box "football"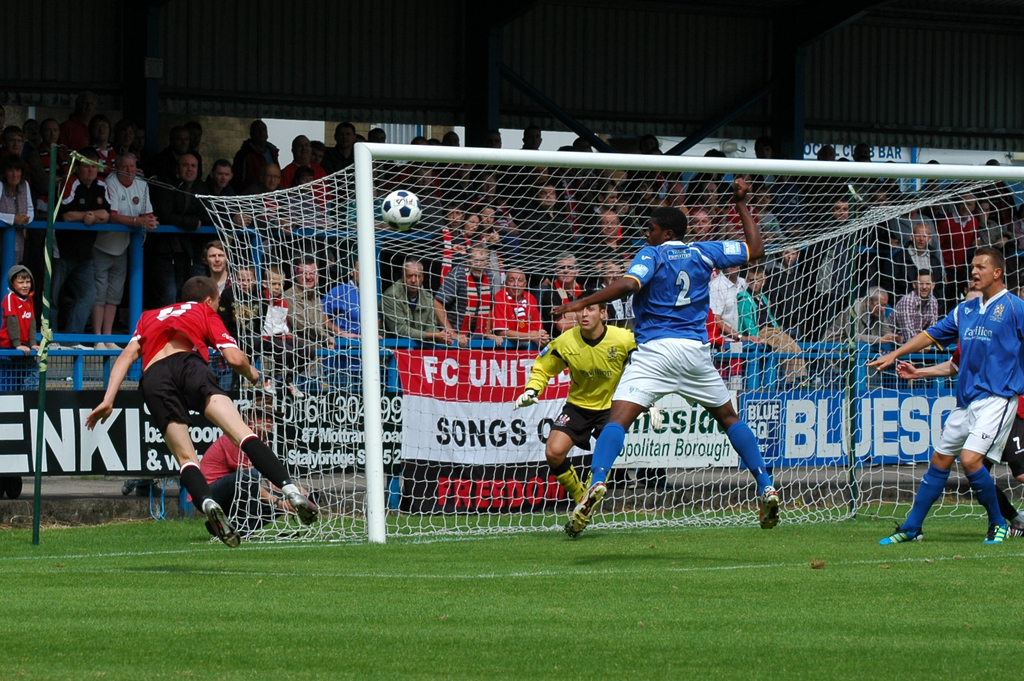
[left=381, top=190, right=420, bottom=224]
